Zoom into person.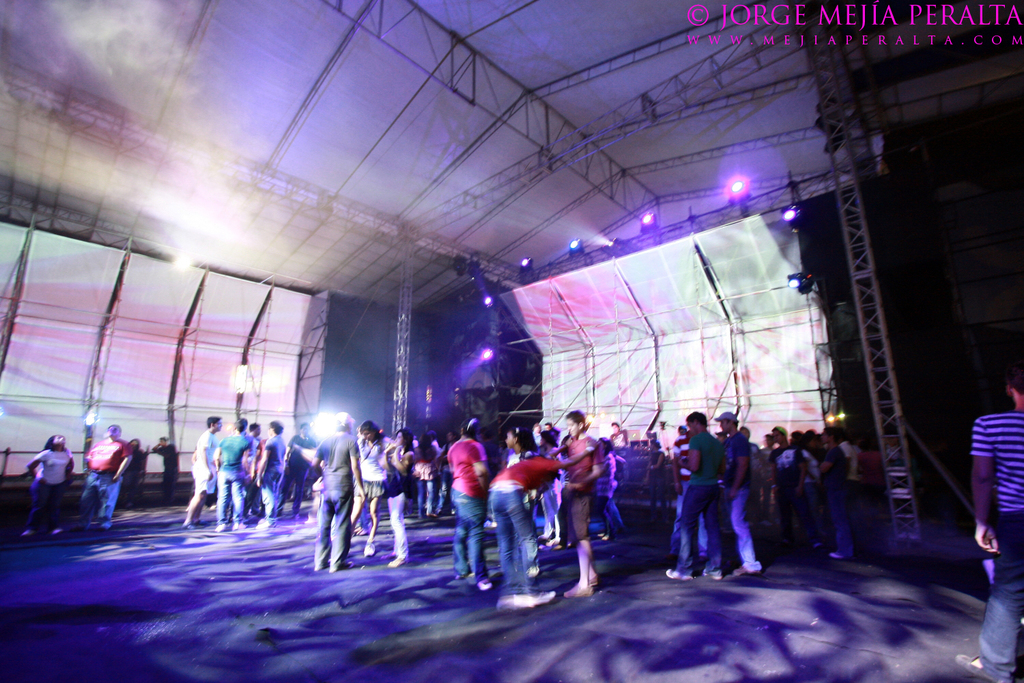
Zoom target: (564,408,599,460).
